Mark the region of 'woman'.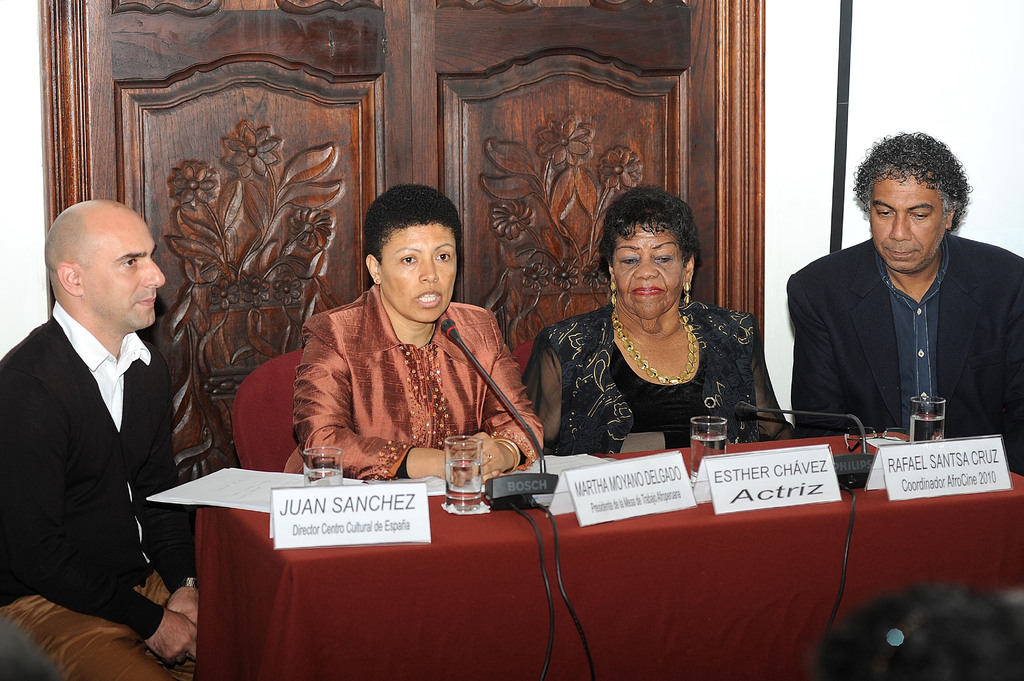
Region: [left=520, top=185, right=808, bottom=444].
